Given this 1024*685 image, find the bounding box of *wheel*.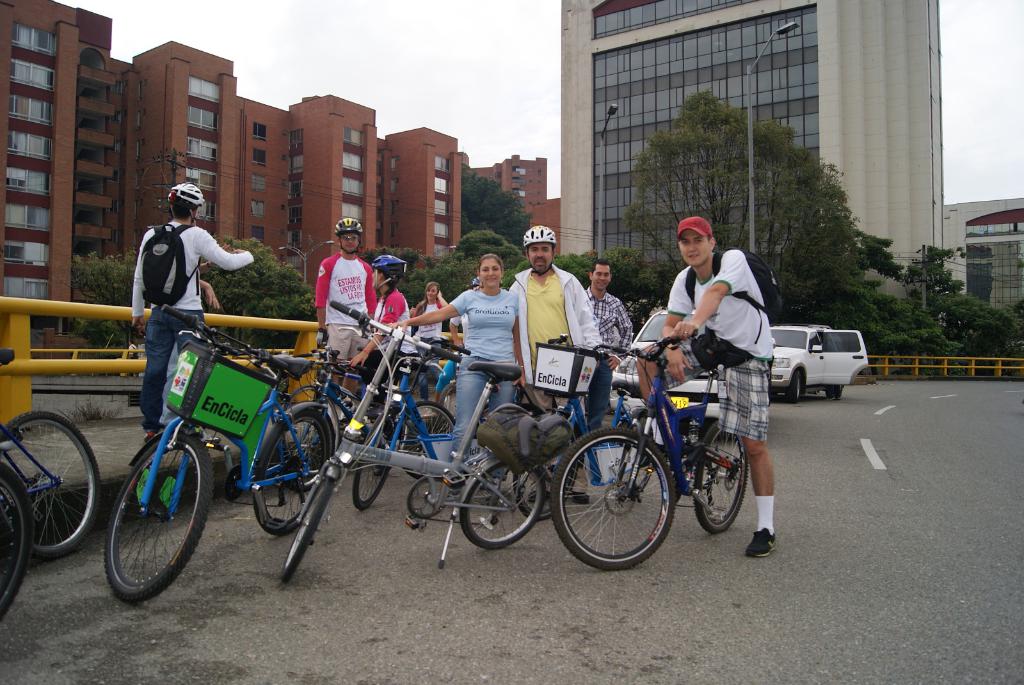
left=105, top=435, right=218, bottom=610.
